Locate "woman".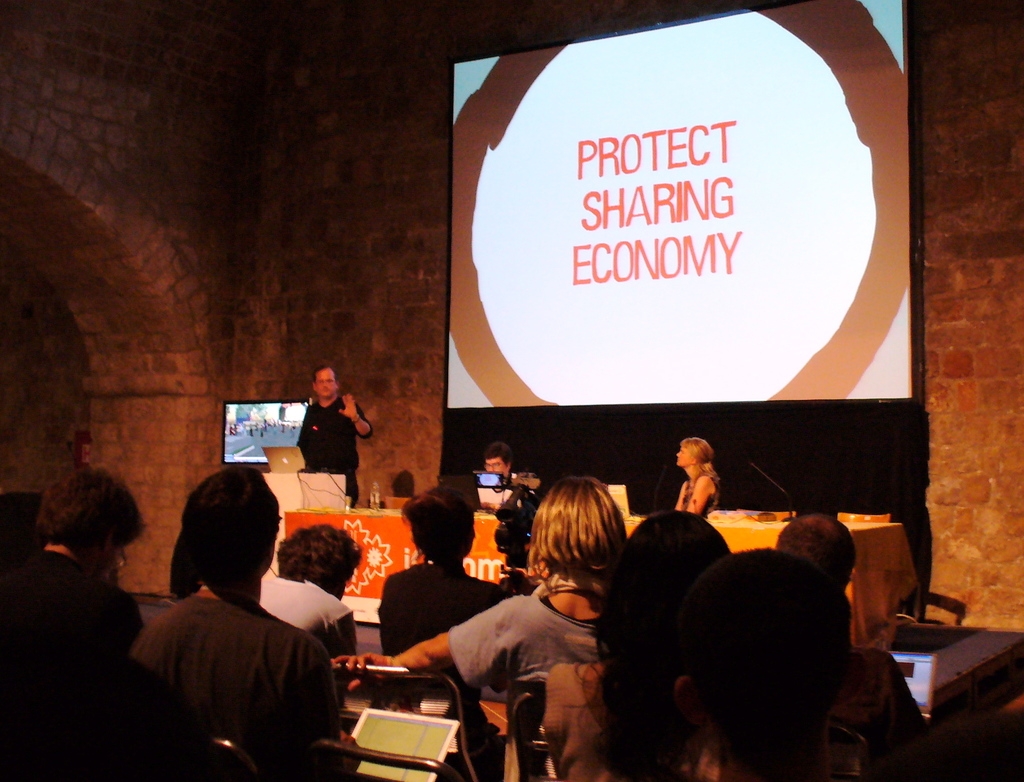
Bounding box: x1=343 y1=468 x2=625 y2=702.
